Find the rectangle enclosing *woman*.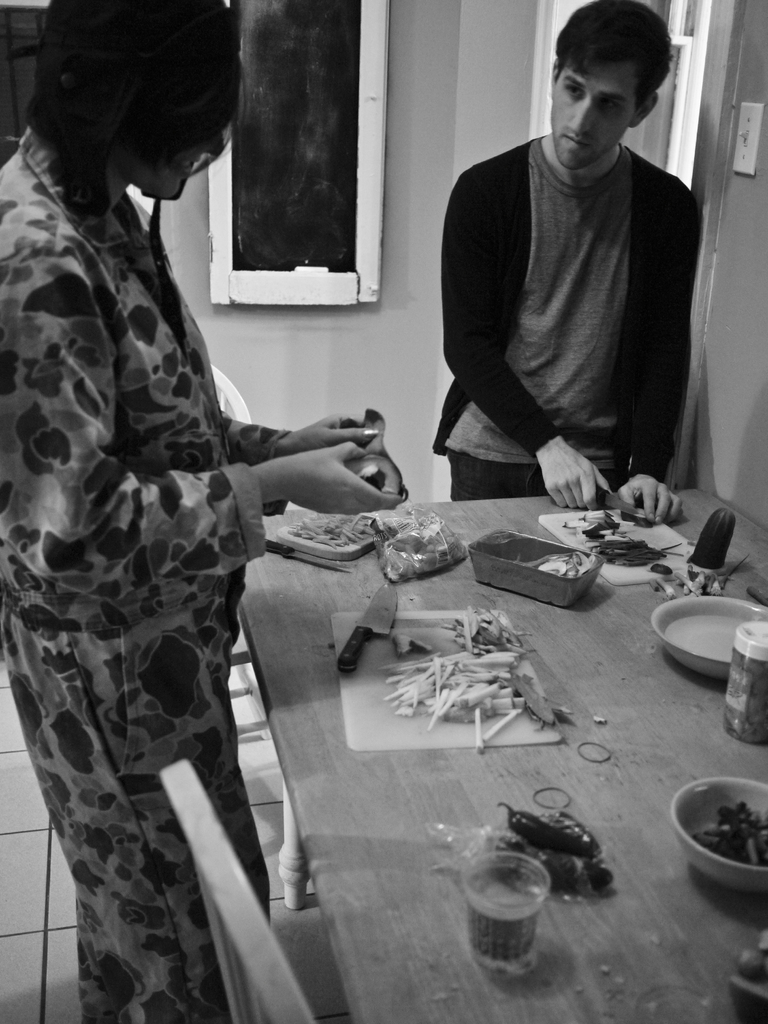
5 16 362 1023.
